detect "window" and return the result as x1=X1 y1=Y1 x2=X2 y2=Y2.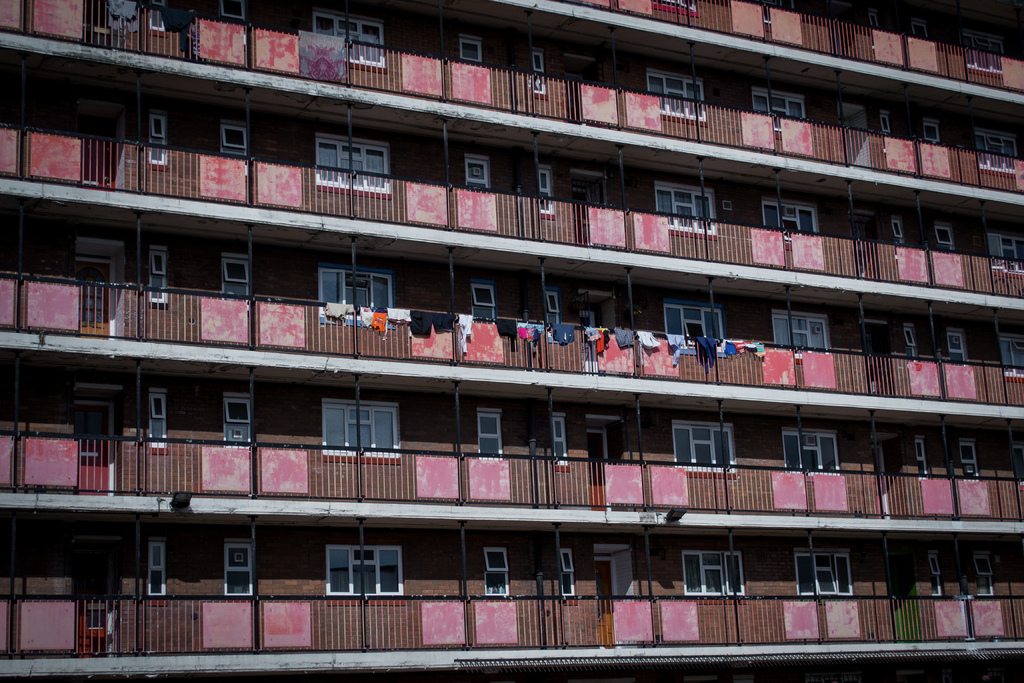
x1=476 y1=537 x2=515 y2=605.
